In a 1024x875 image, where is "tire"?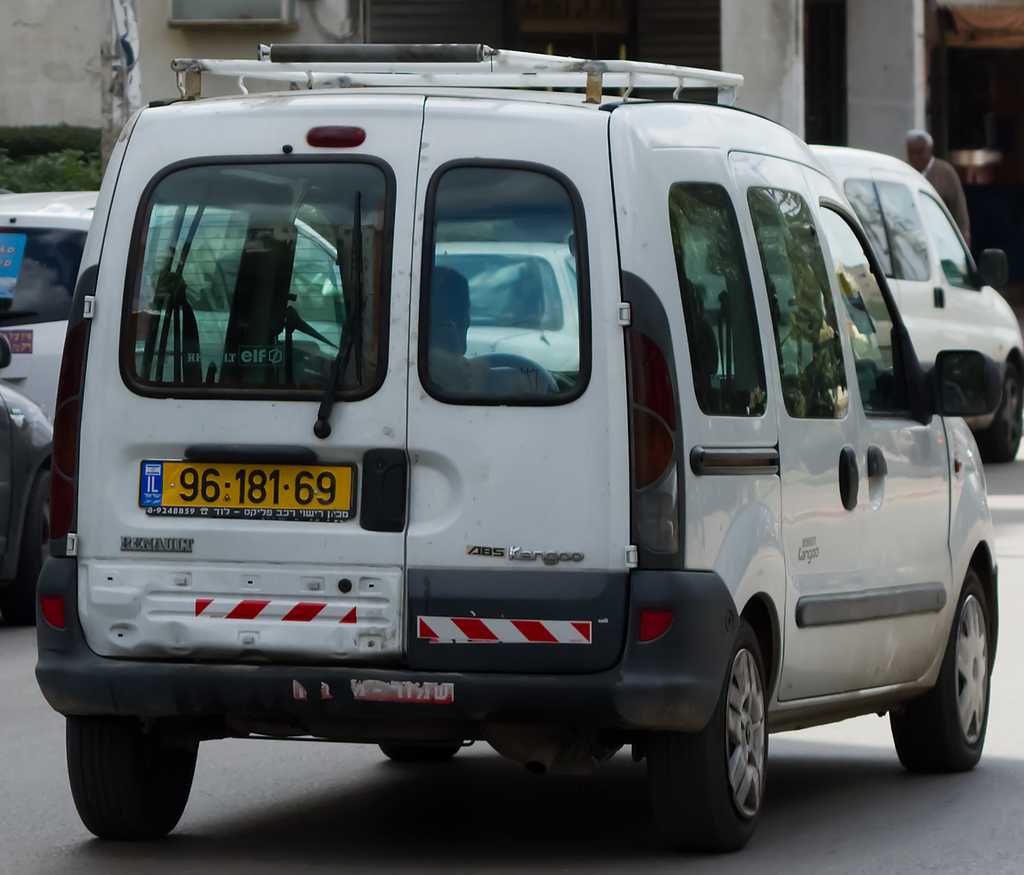
[left=26, top=452, right=51, bottom=615].
